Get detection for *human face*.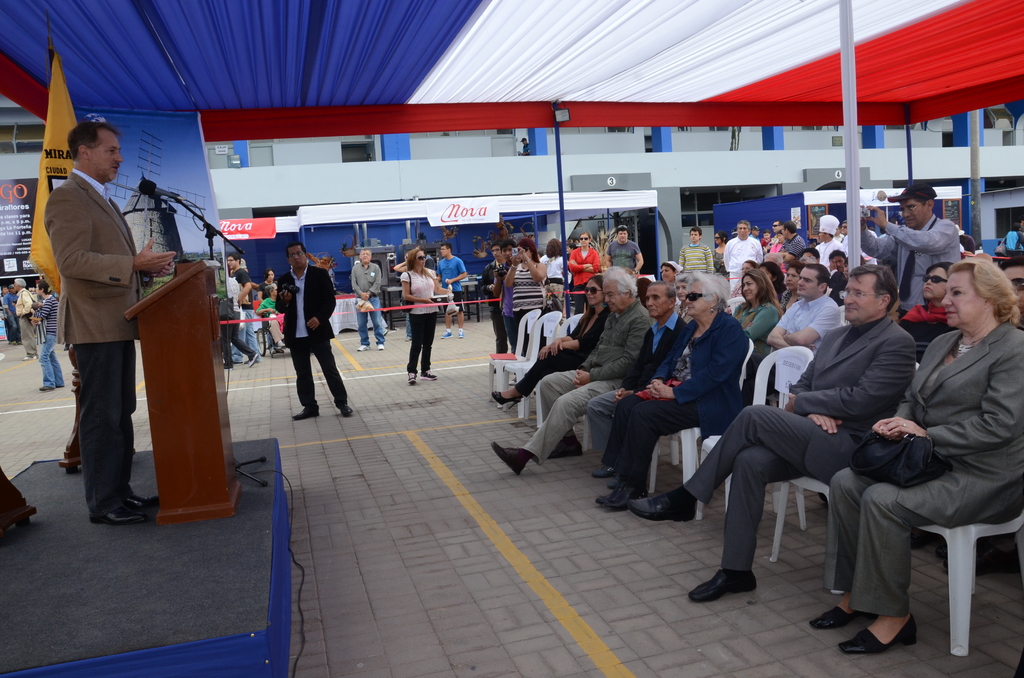
Detection: bbox(415, 252, 427, 268).
